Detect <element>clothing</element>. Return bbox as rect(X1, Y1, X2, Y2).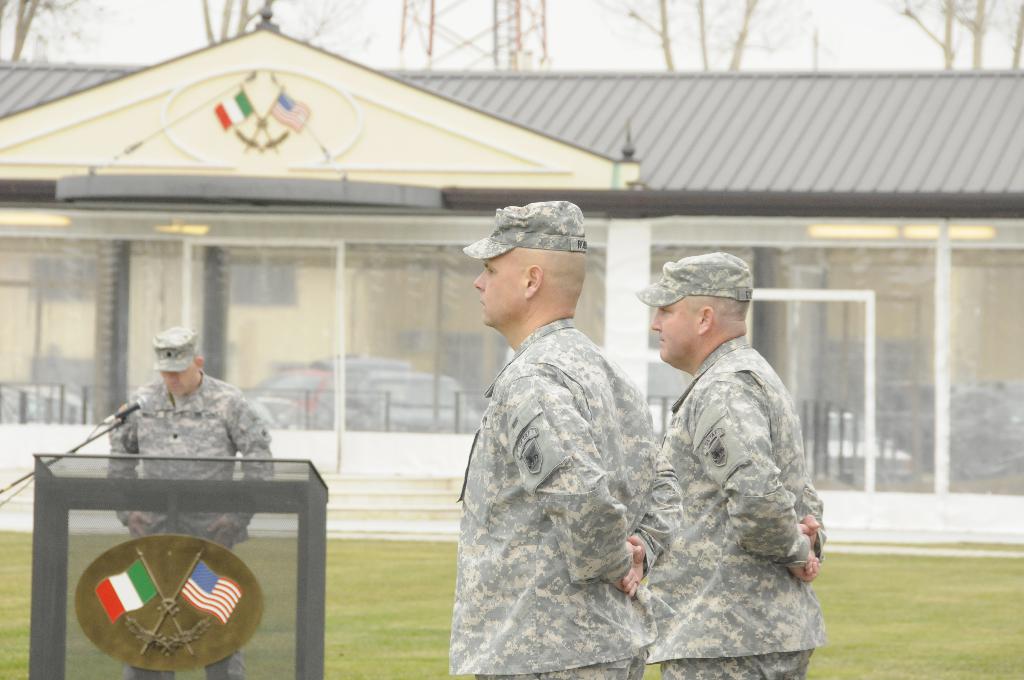
rect(653, 336, 839, 679).
